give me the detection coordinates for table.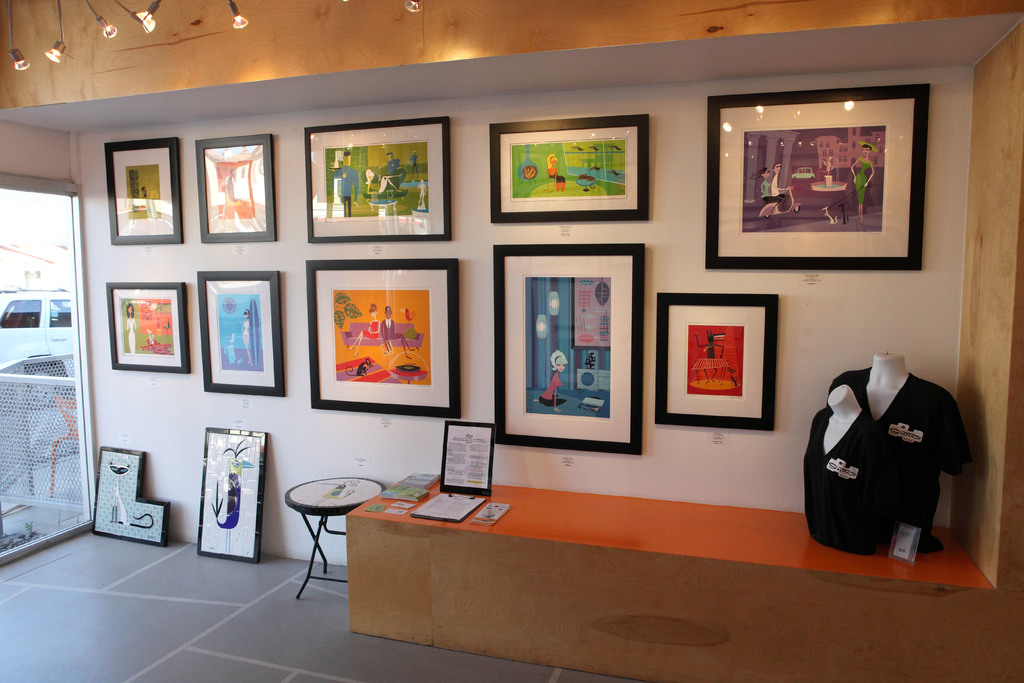
[left=346, top=469, right=991, bottom=682].
